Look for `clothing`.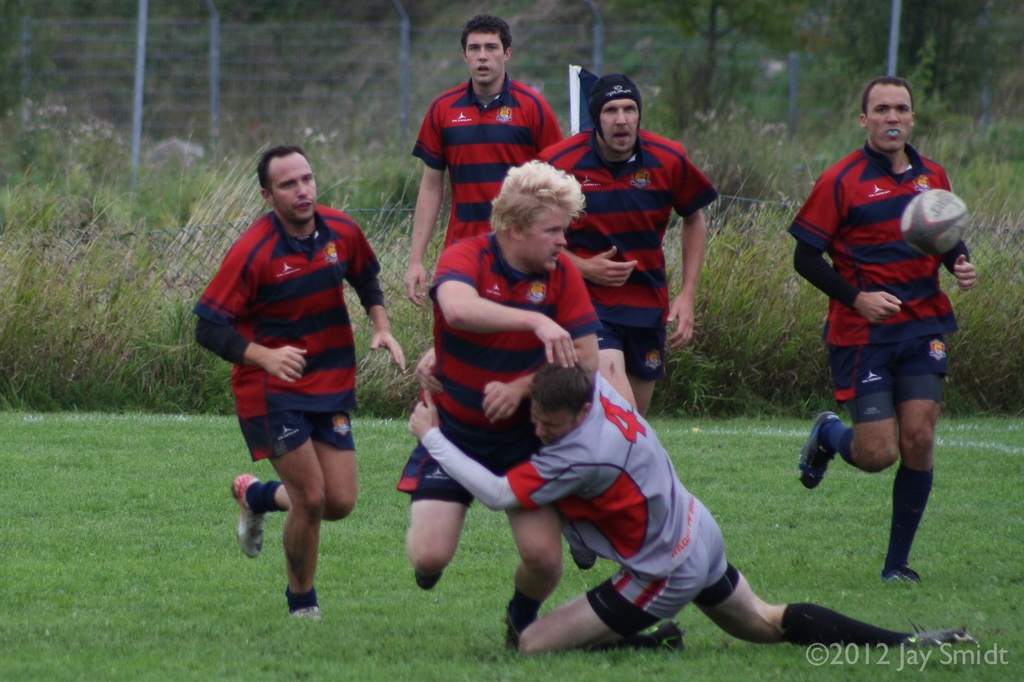
Found: locate(289, 581, 318, 613).
